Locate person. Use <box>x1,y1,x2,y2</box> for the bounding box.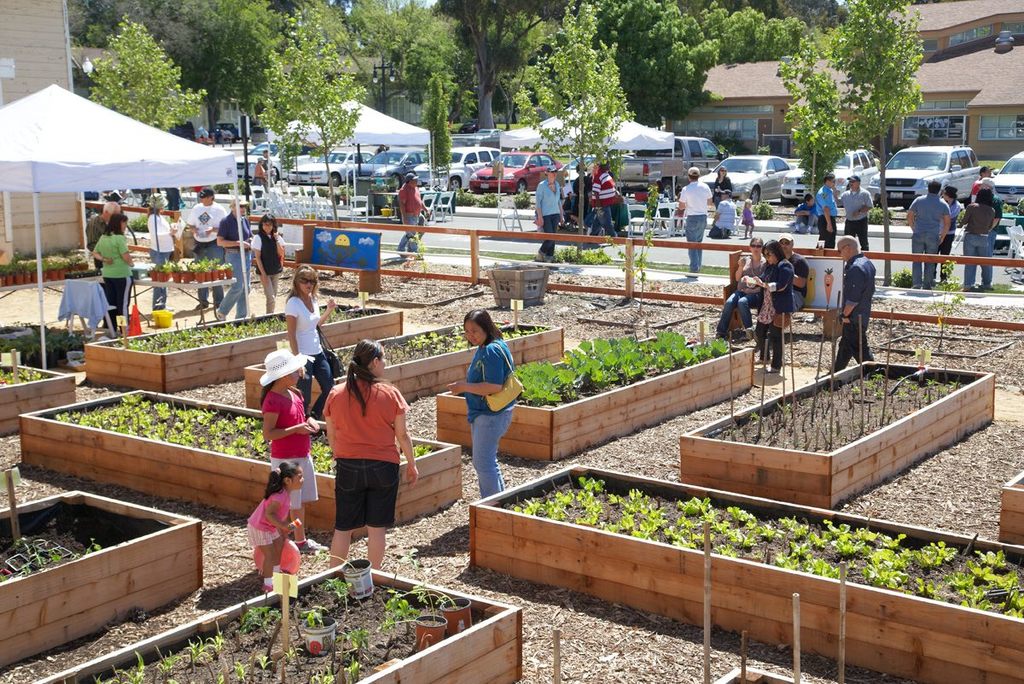
<box>845,172,875,248</box>.
